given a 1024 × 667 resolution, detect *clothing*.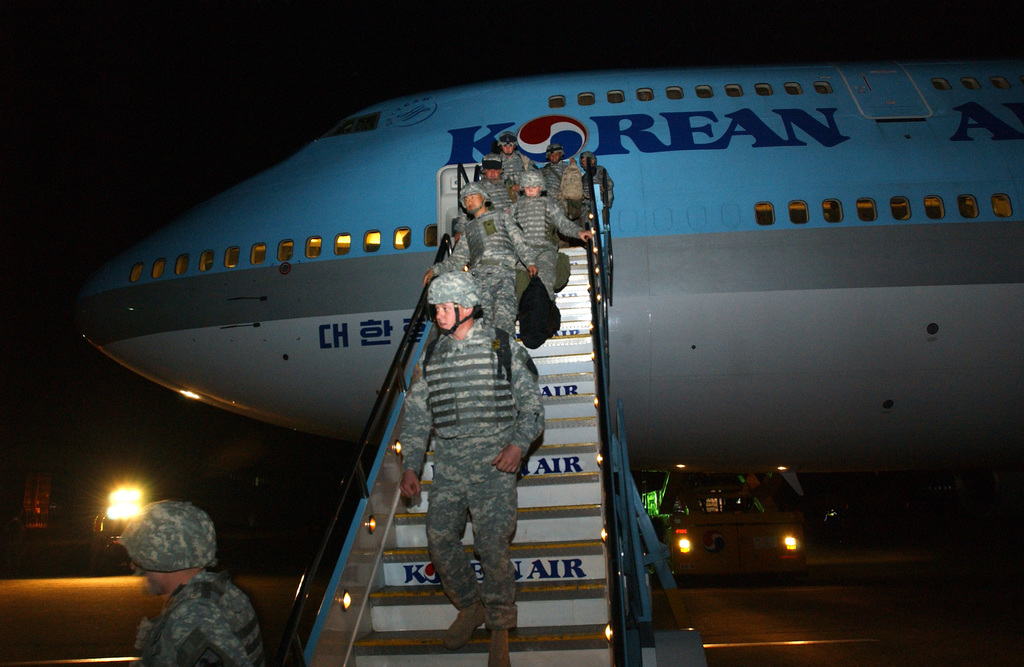
{"left": 428, "top": 208, "right": 536, "bottom": 337}.
